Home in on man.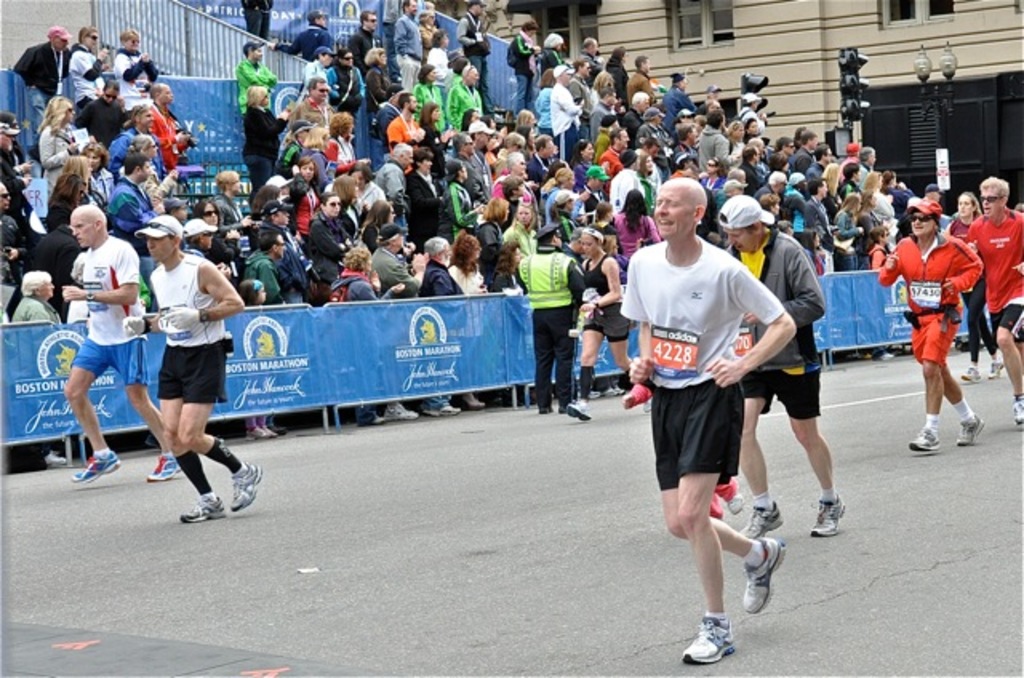
Homed in at 566 56 592 139.
